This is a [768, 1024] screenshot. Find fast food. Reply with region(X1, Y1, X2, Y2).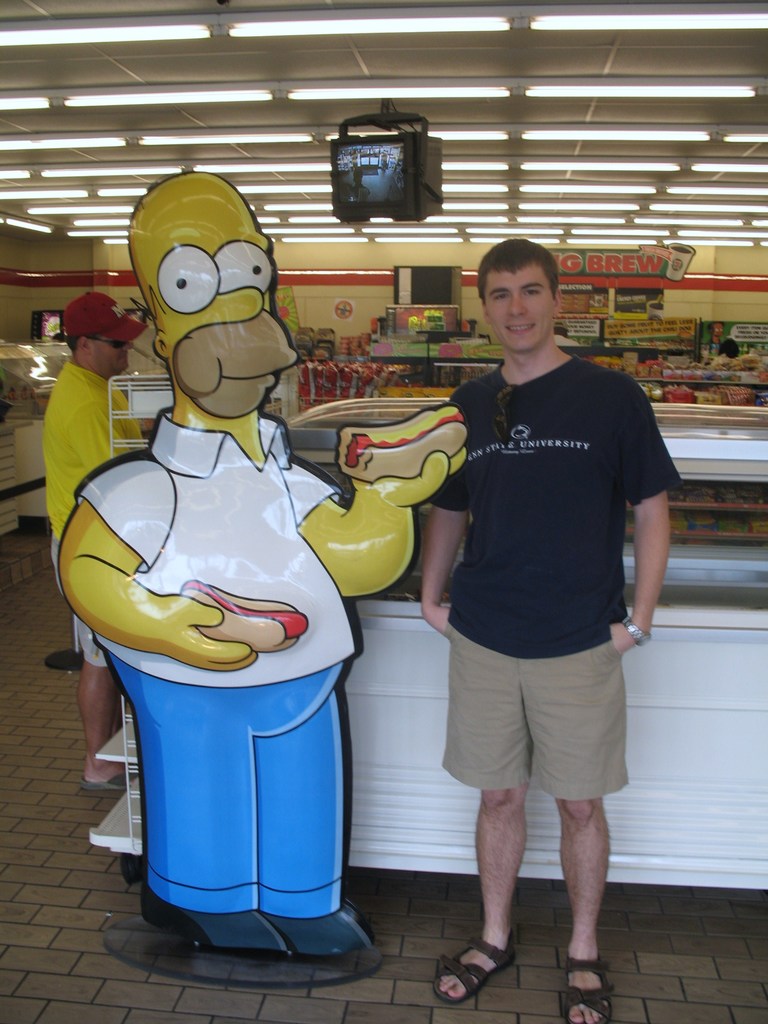
region(332, 398, 464, 478).
